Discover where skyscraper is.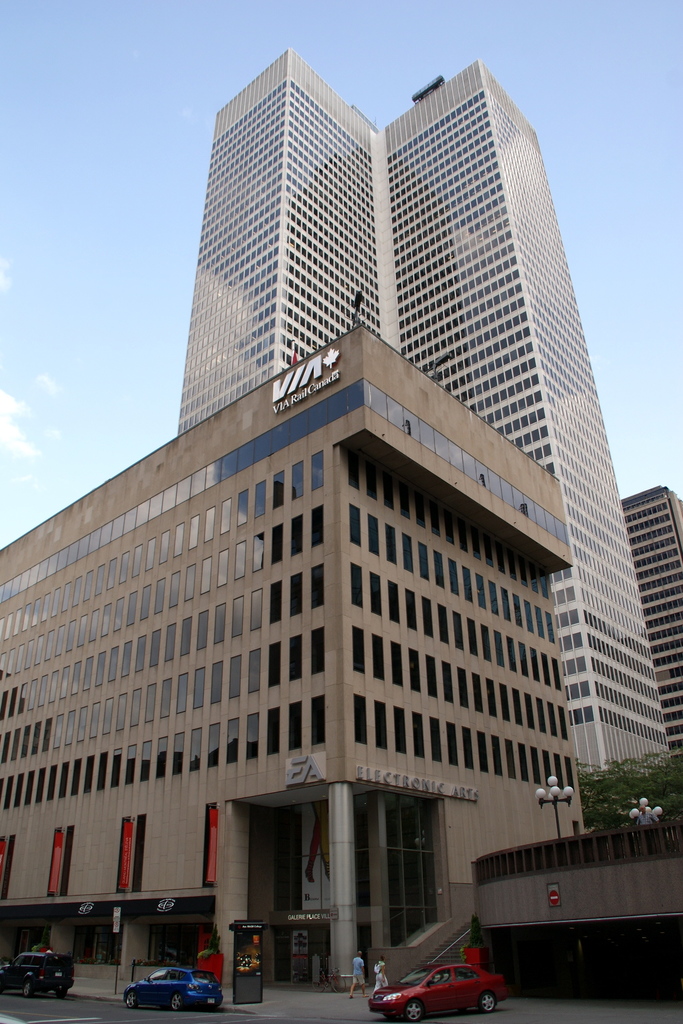
Discovered at <region>621, 486, 682, 746</region>.
